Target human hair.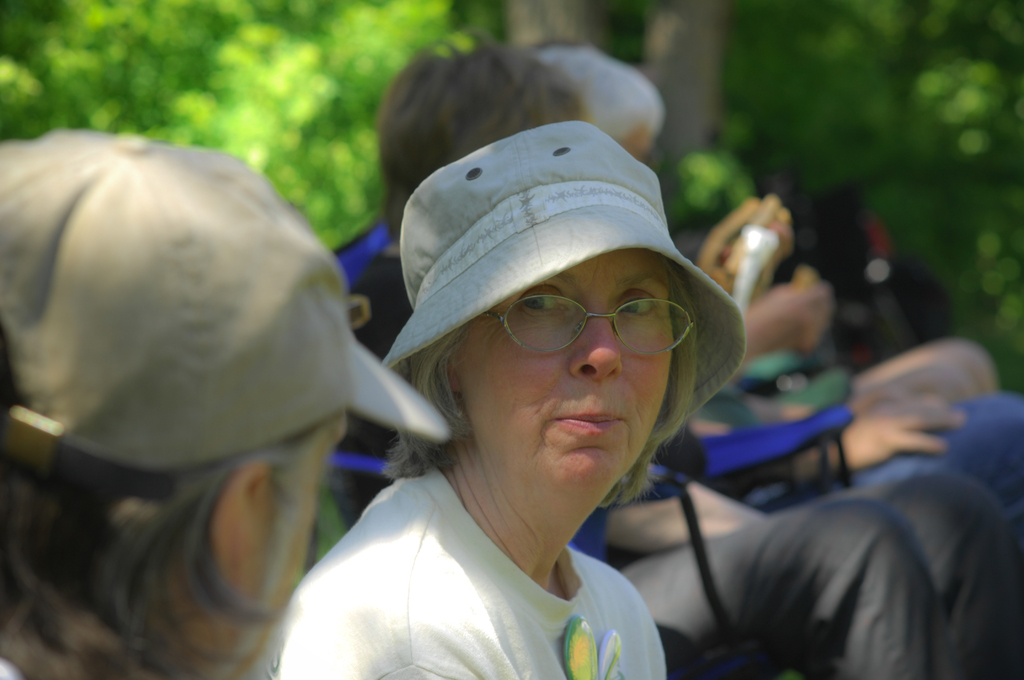
Target region: (x1=375, y1=30, x2=588, y2=246).
